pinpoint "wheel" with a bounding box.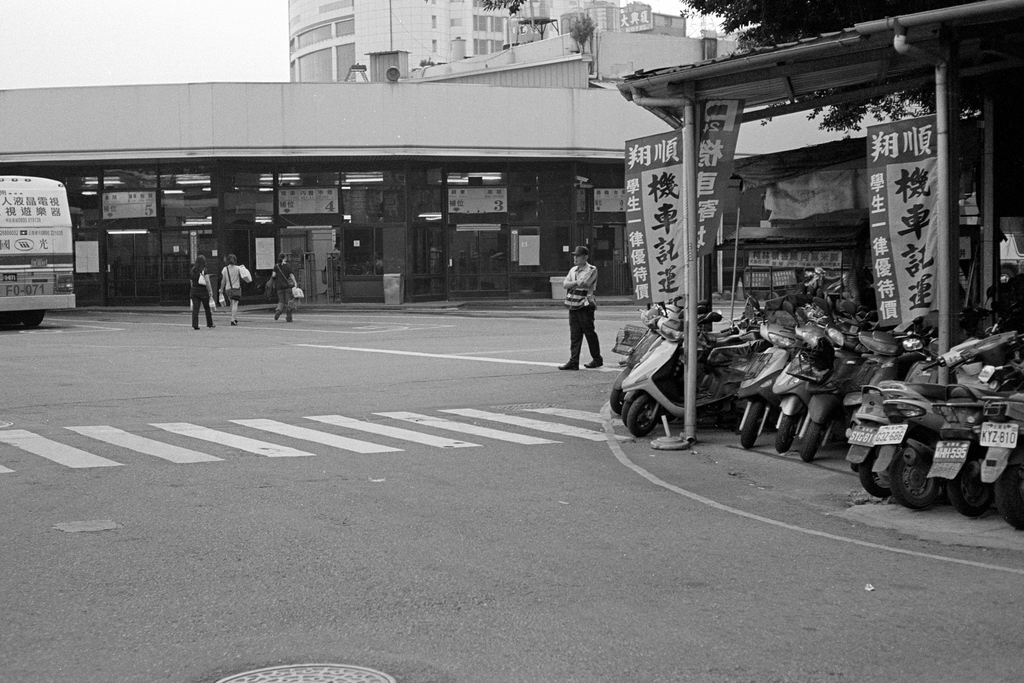
22:311:45:329.
